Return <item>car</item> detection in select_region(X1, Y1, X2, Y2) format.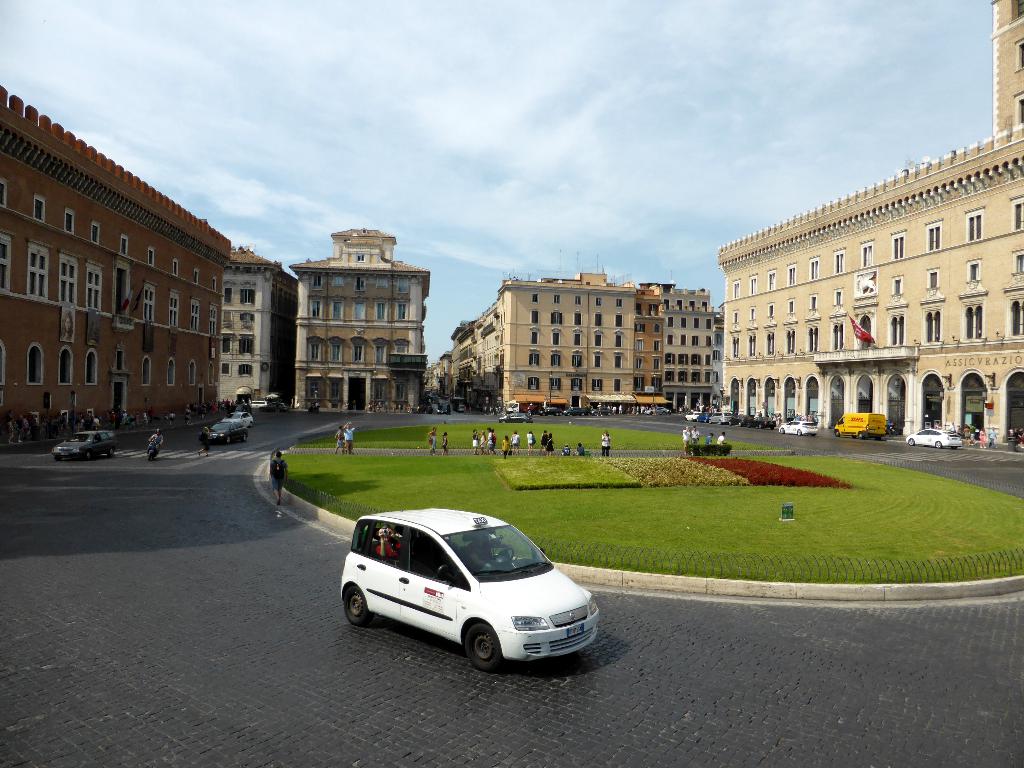
select_region(205, 421, 249, 442).
